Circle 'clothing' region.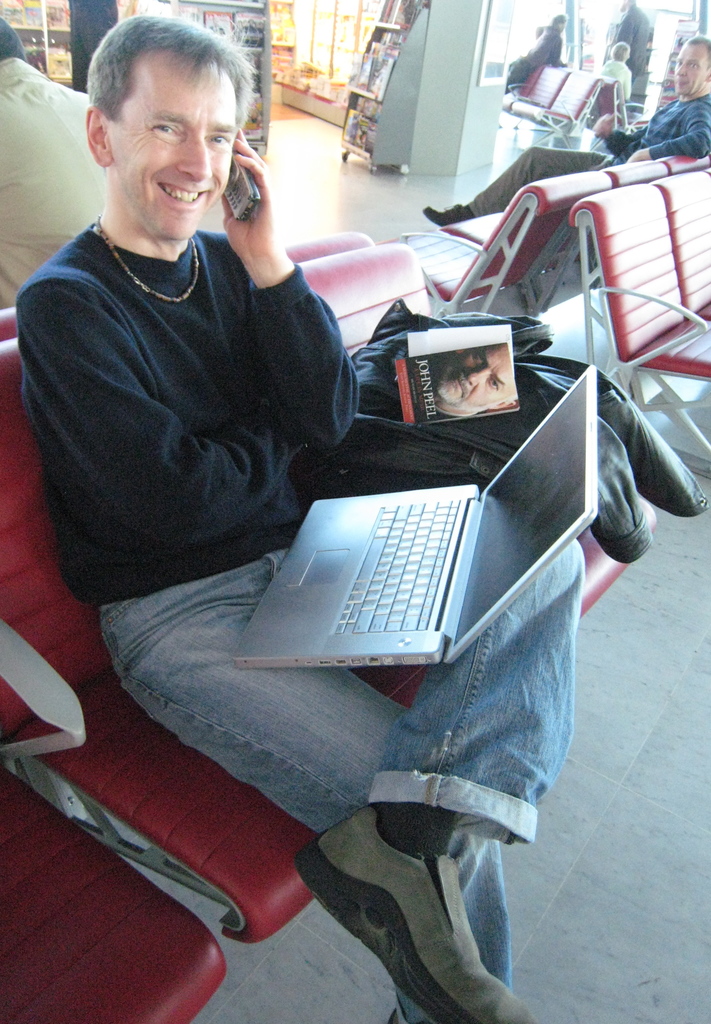
Region: box(599, 61, 644, 114).
